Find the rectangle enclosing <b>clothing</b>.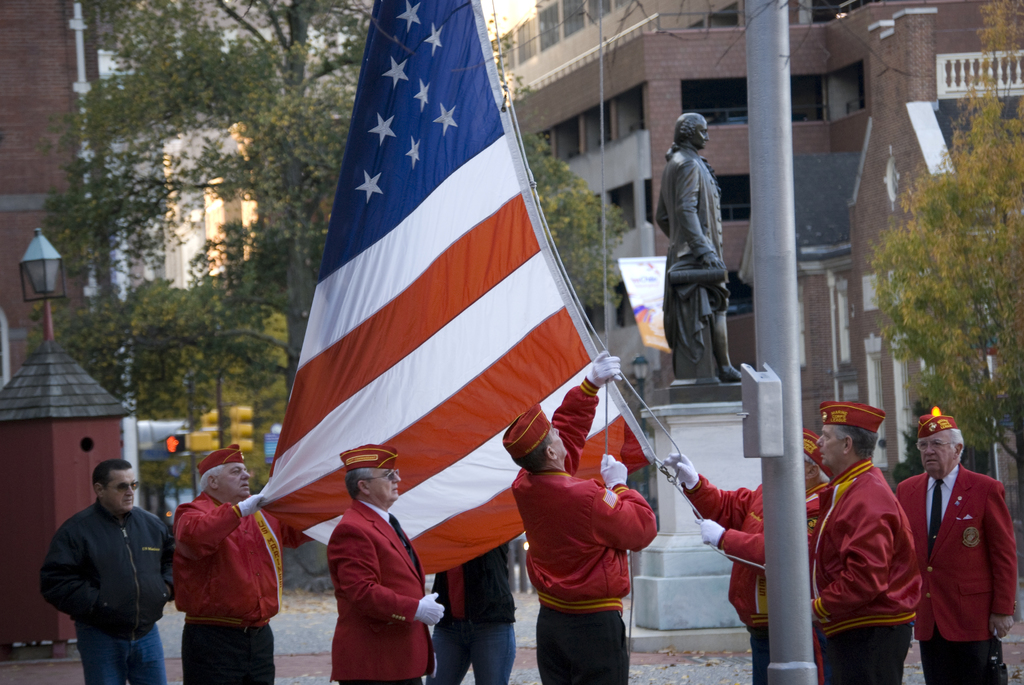
region(655, 454, 823, 684).
